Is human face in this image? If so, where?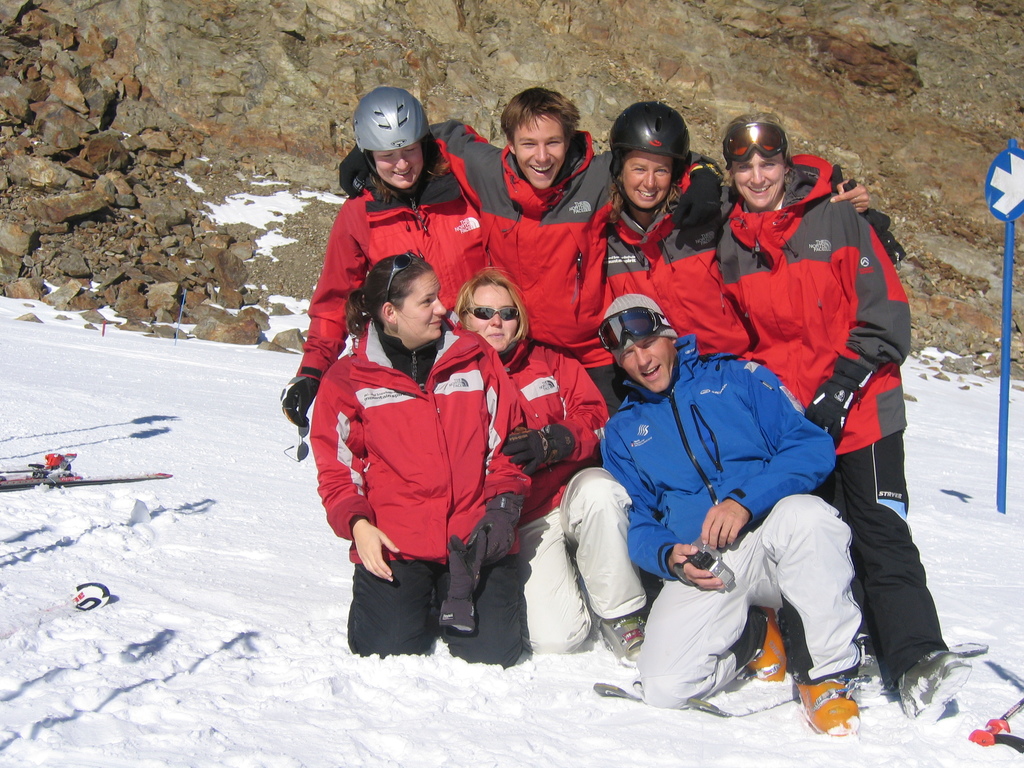
Yes, at l=508, t=118, r=571, b=188.
